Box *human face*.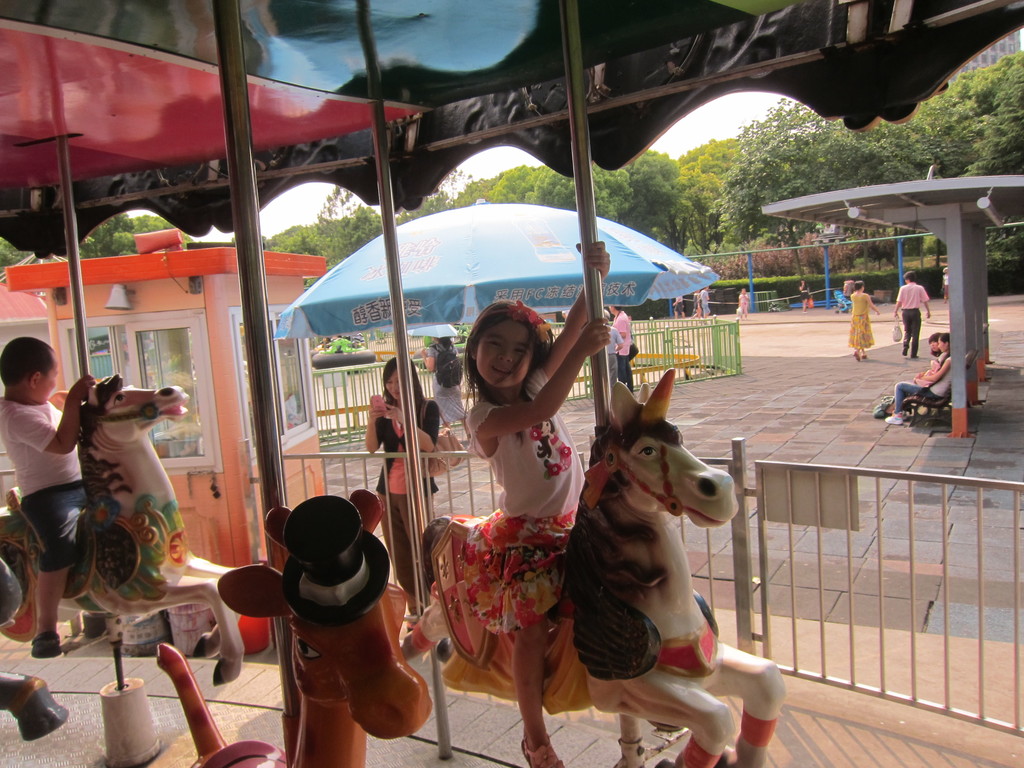
x1=480 y1=320 x2=532 y2=390.
